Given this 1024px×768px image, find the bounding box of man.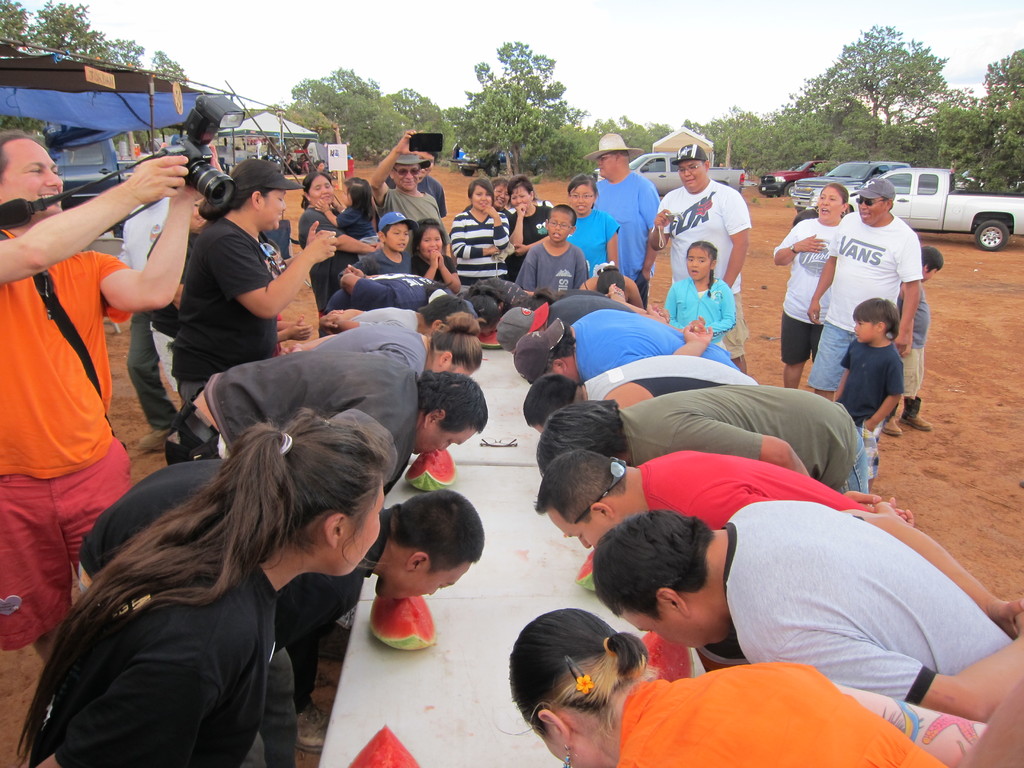
x1=77 y1=487 x2=483 y2=767.
